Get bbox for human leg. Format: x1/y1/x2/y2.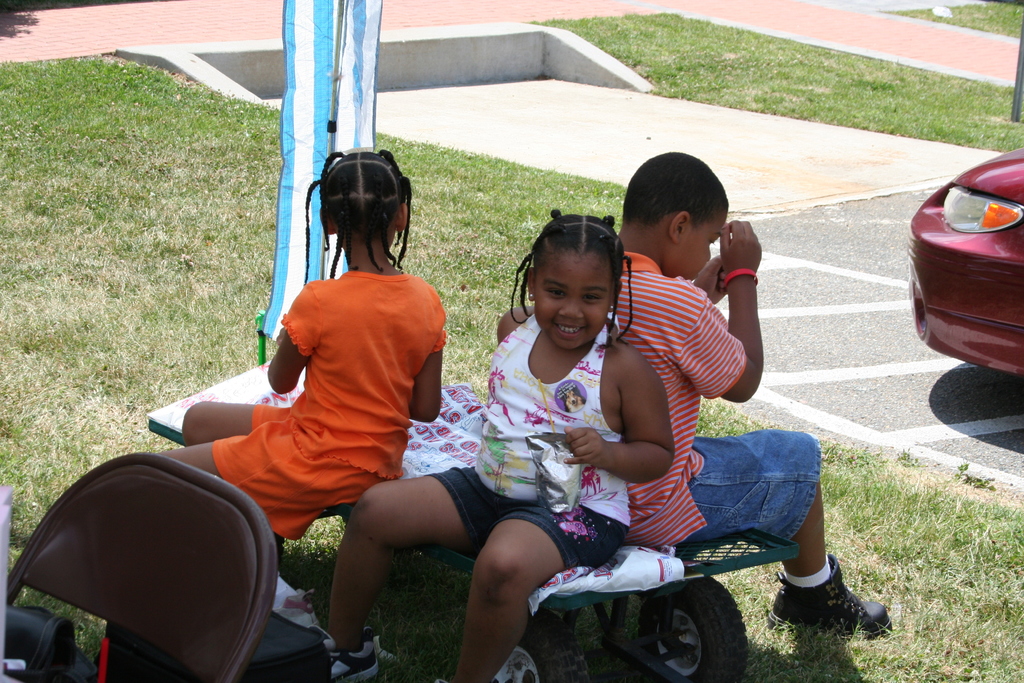
323/461/479/682.
